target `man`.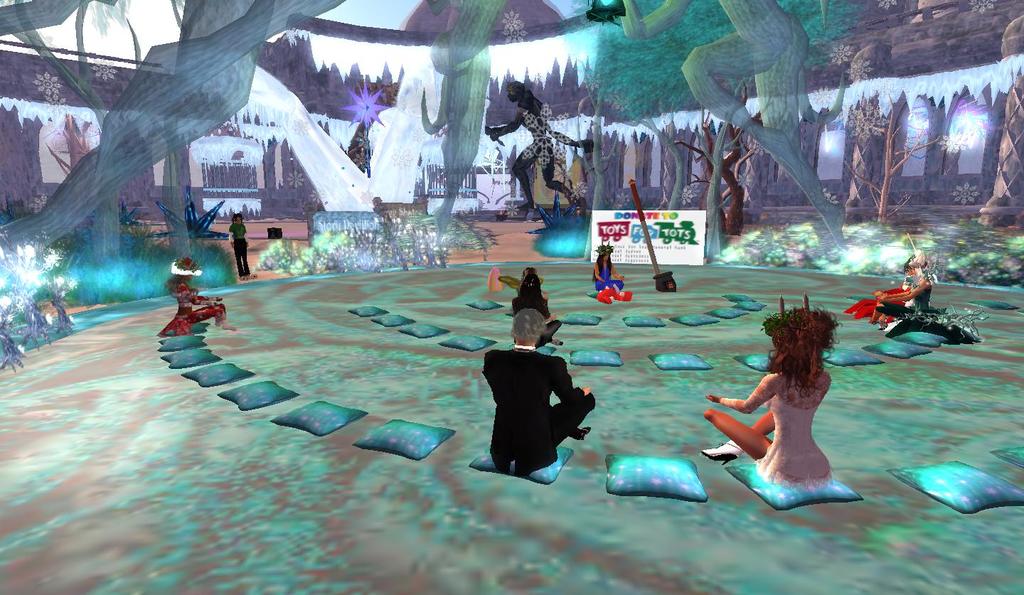
Target region: region(484, 307, 598, 473).
